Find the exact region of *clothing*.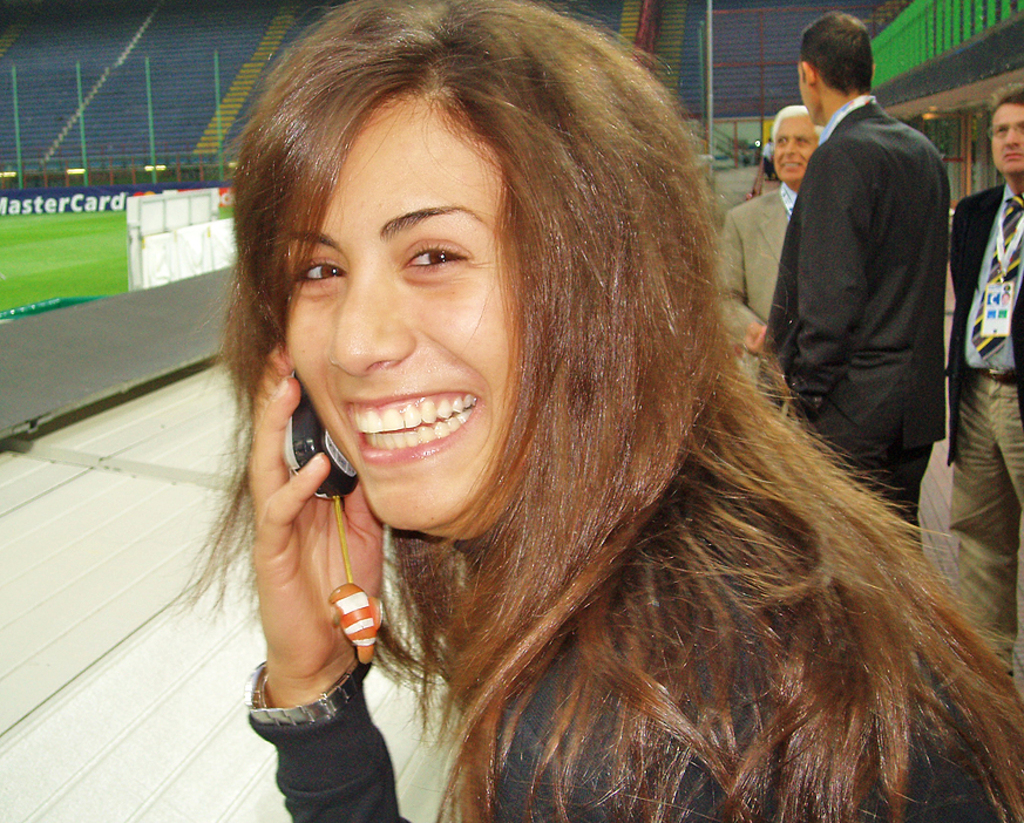
Exact region: (x1=947, y1=174, x2=1023, y2=474).
